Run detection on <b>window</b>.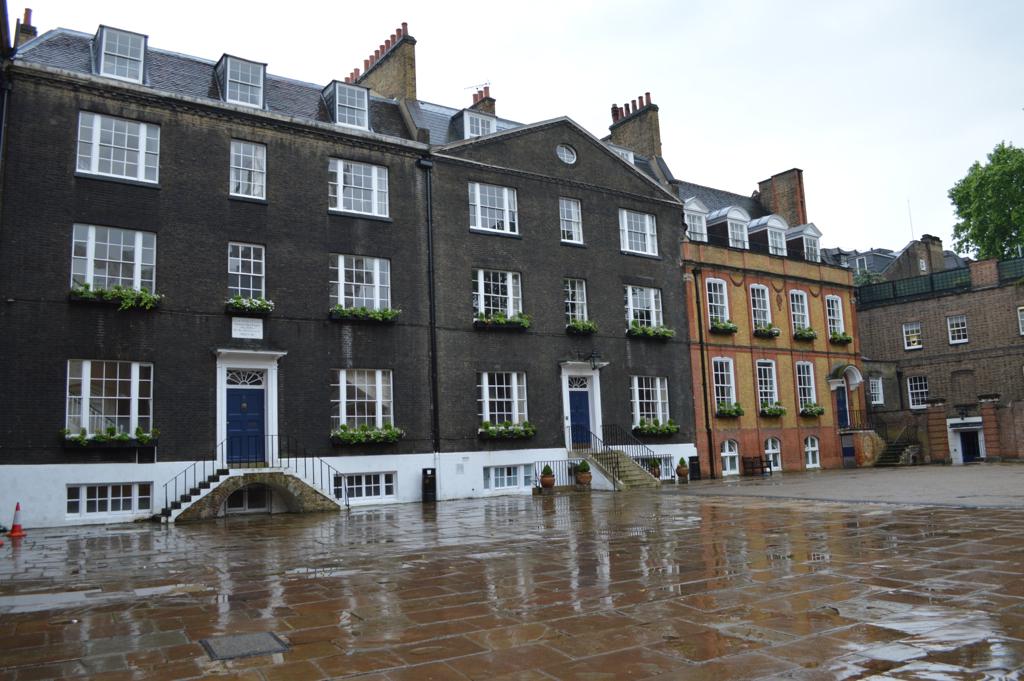
Result: <bbox>759, 360, 780, 414</bbox>.
